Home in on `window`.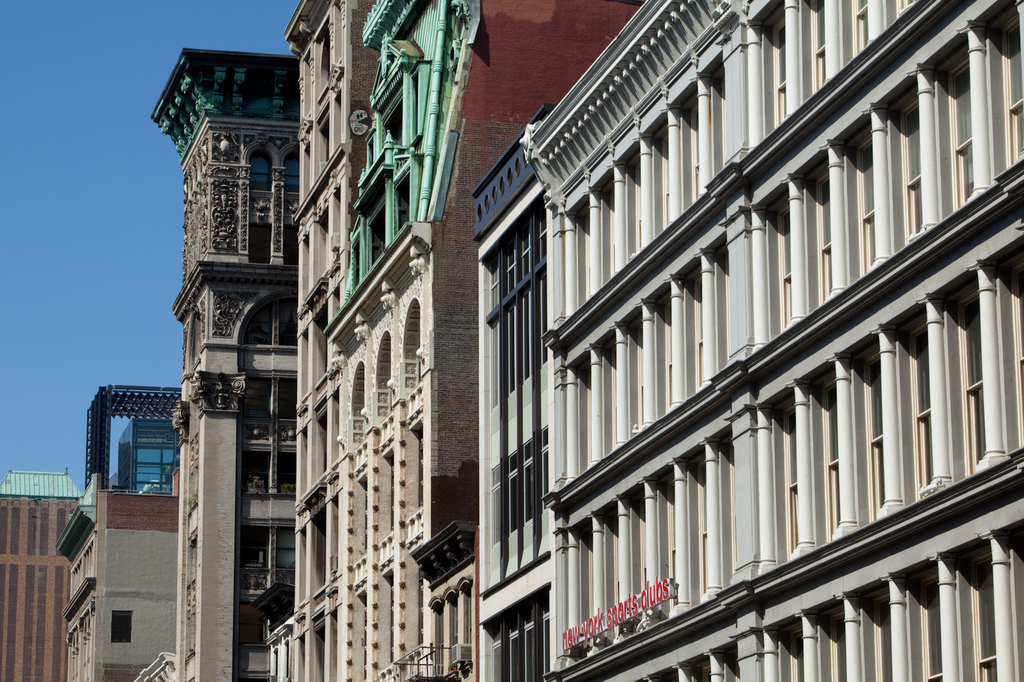
Homed in at left=394, top=166, right=419, bottom=236.
